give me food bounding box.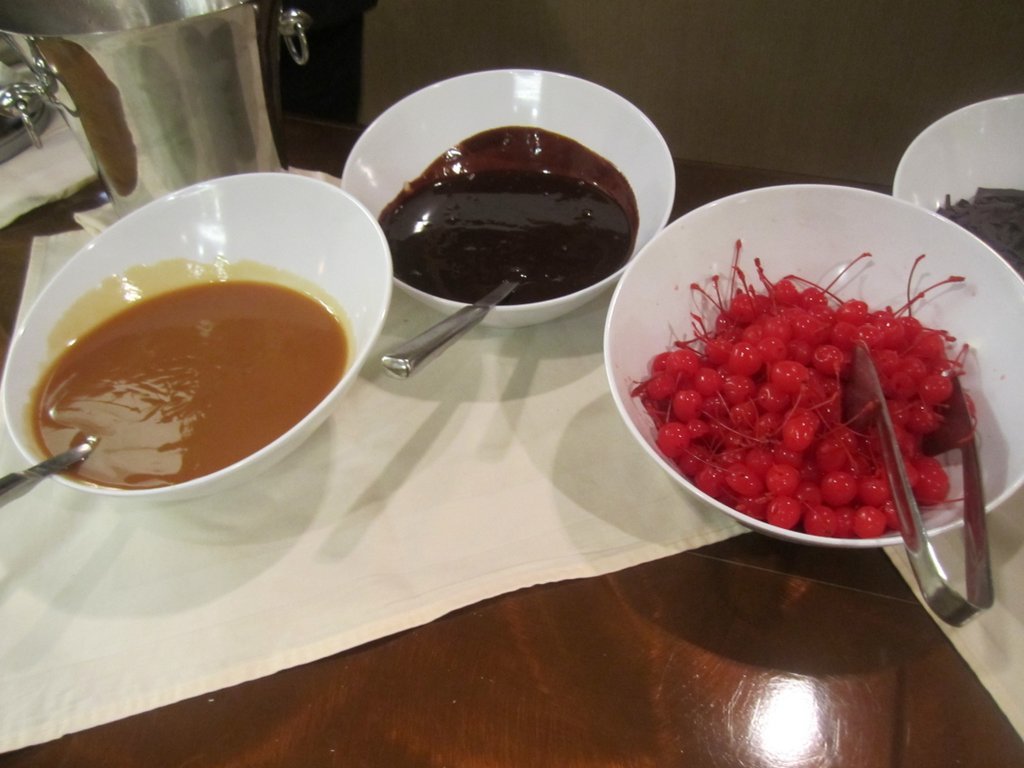
{"x1": 934, "y1": 183, "x2": 1023, "y2": 280}.
